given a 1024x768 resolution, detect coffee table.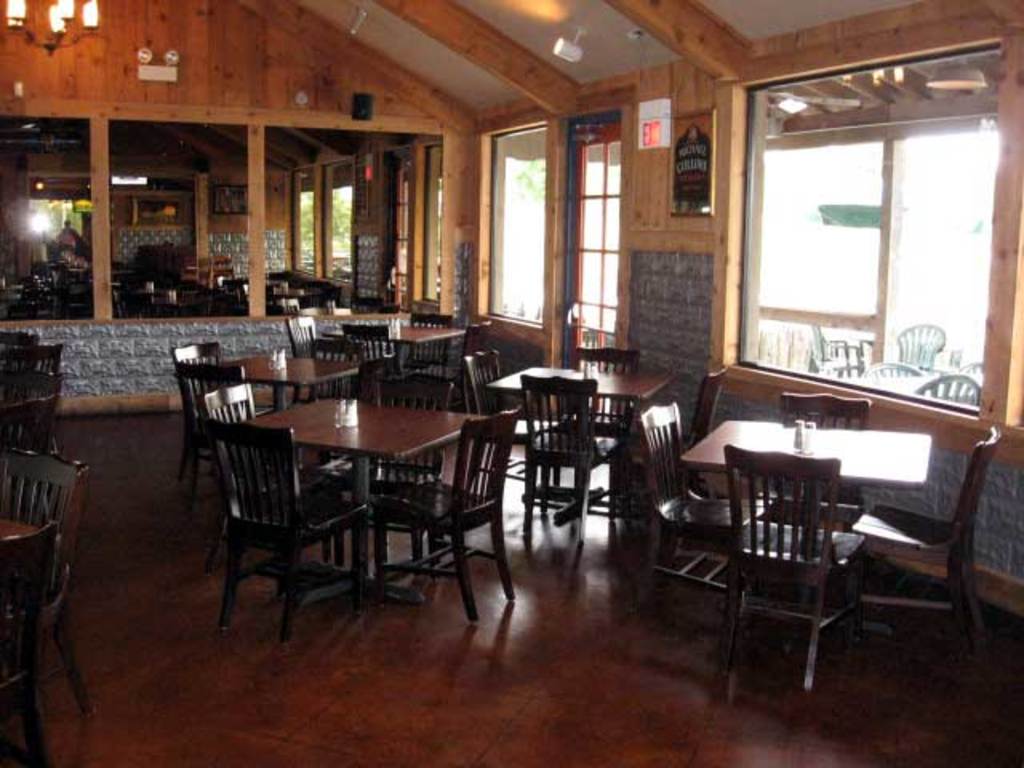
(x1=680, y1=408, x2=931, y2=637).
